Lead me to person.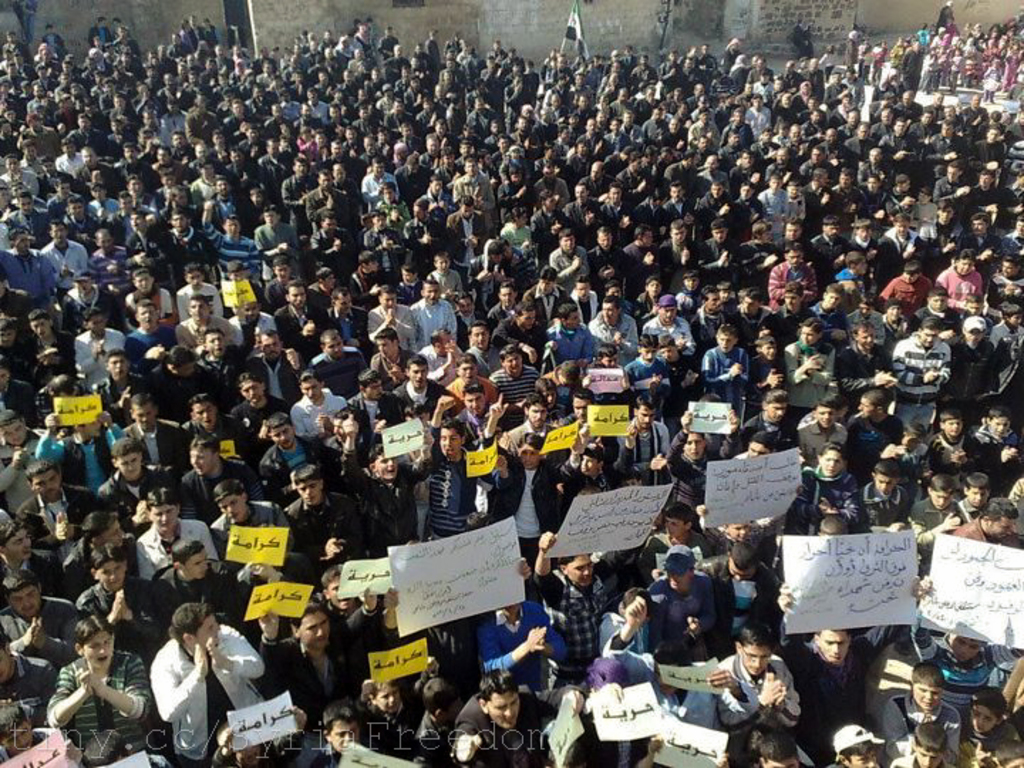
Lead to box(825, 721, 892, 767).
